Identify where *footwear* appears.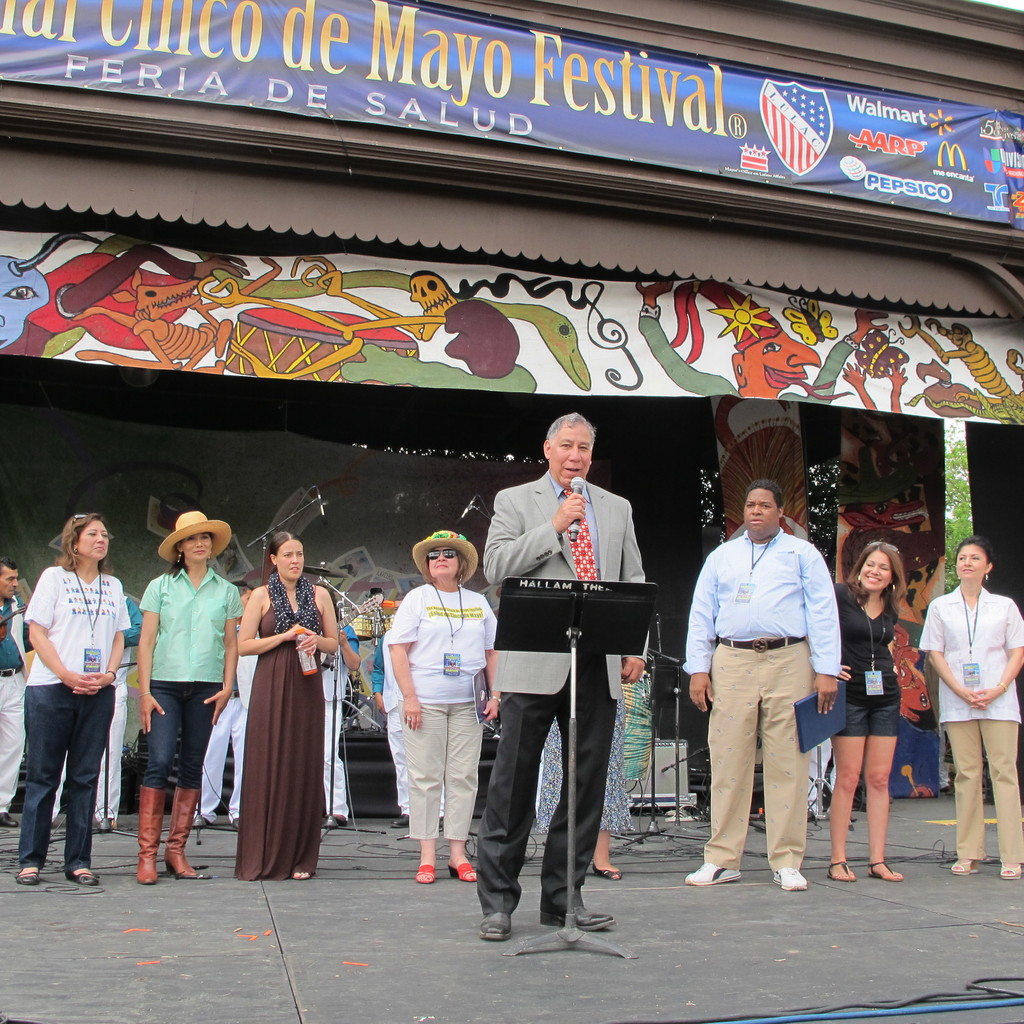
Appears at detection(227, 809, 240, 830).
